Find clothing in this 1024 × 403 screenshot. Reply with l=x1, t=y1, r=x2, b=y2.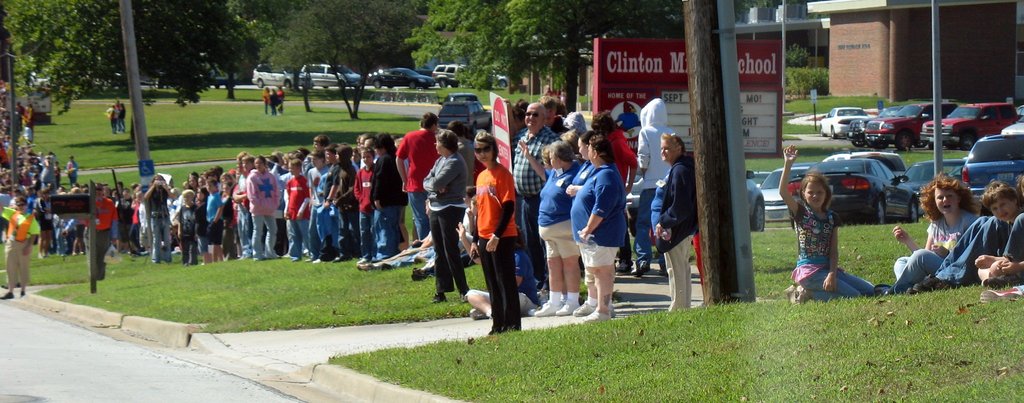
l=276, t=86, r=286, b=115.
